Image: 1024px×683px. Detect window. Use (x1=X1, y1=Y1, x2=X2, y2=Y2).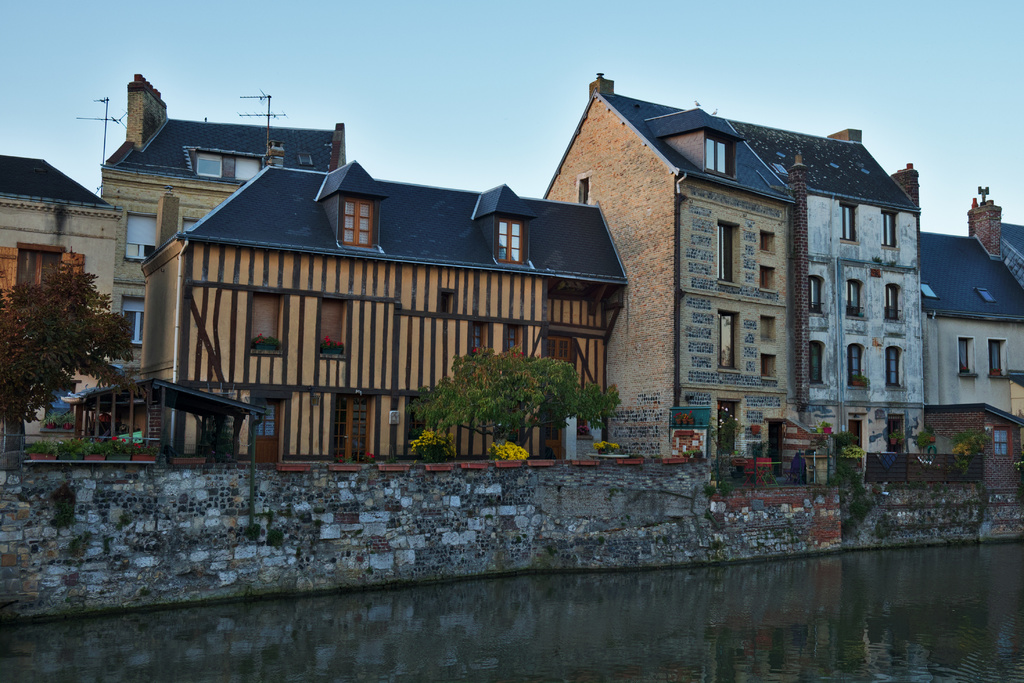
(x1=547, y1=338, x2=573, y2=368).
